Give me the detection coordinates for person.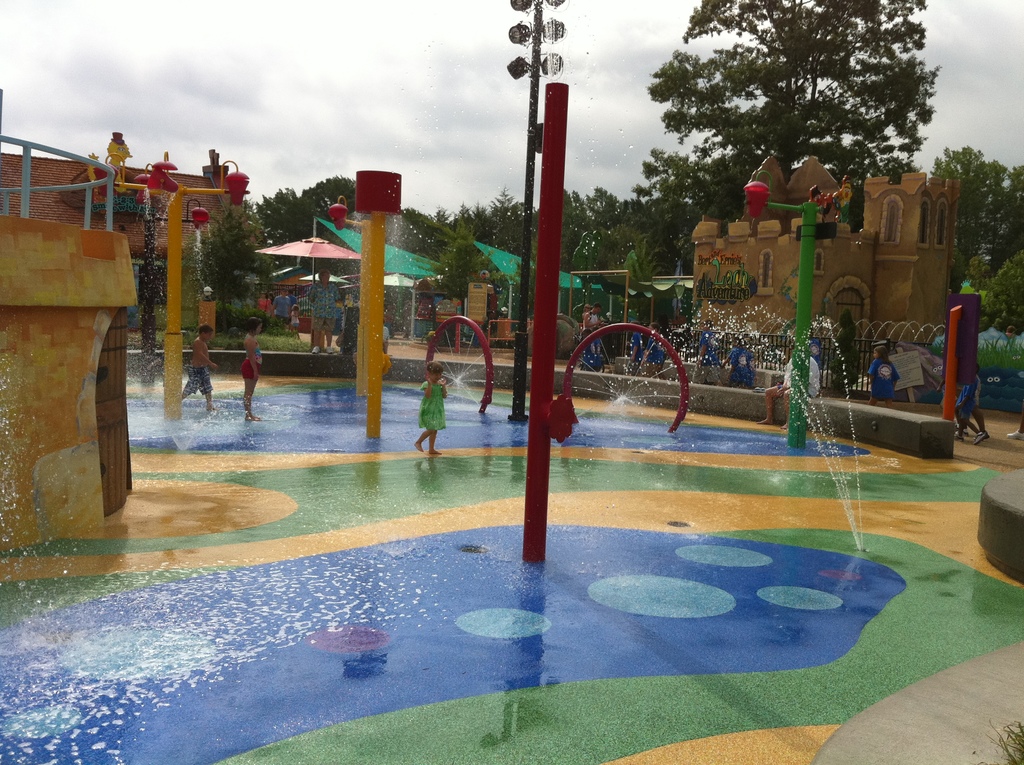
(953,377,991,444).
